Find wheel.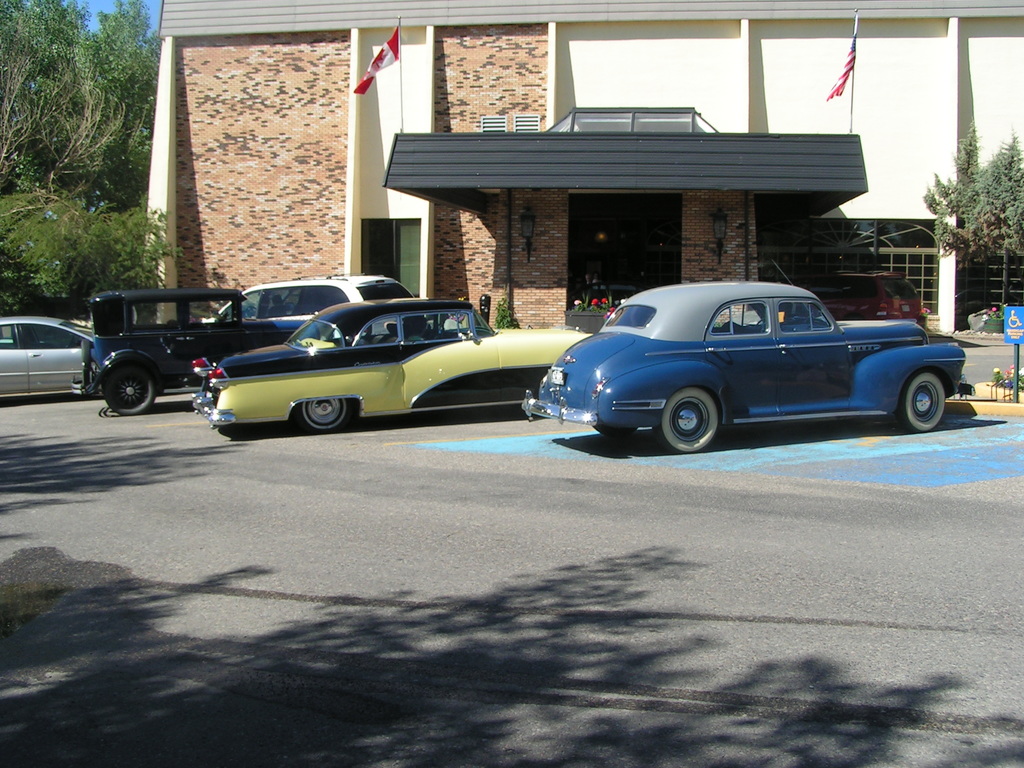
detection(103, 364, 158, 418).
